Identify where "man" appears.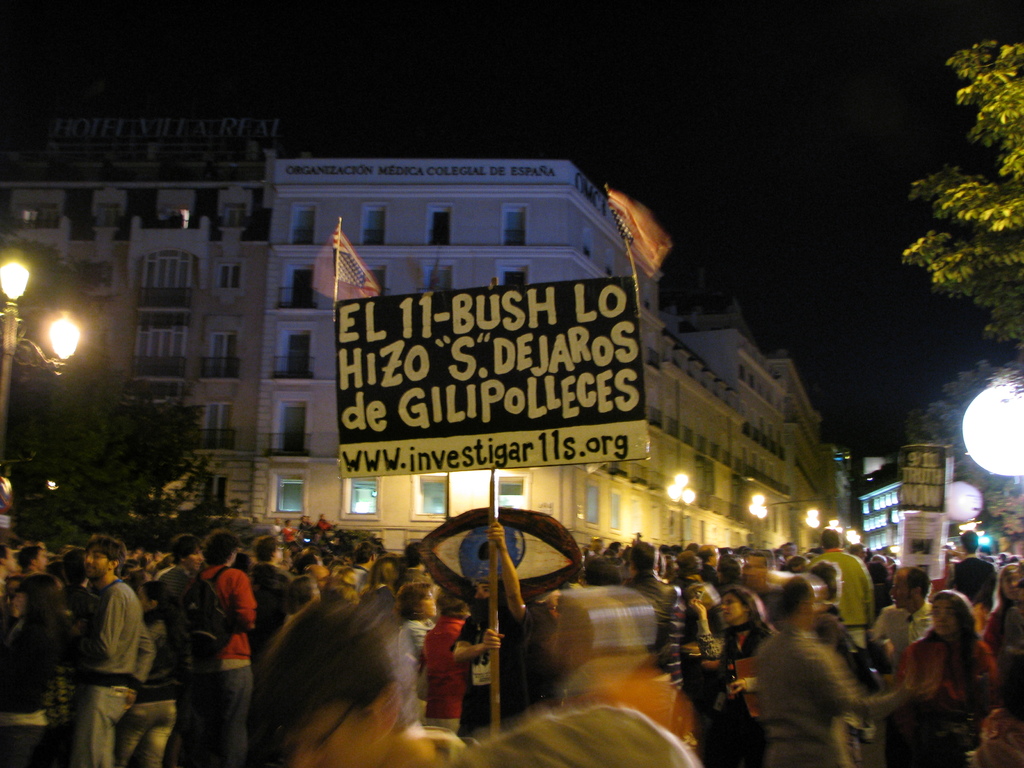
Appears at {"x1": 178, "y1": 527, "x2": 255, "y2": 765}.
